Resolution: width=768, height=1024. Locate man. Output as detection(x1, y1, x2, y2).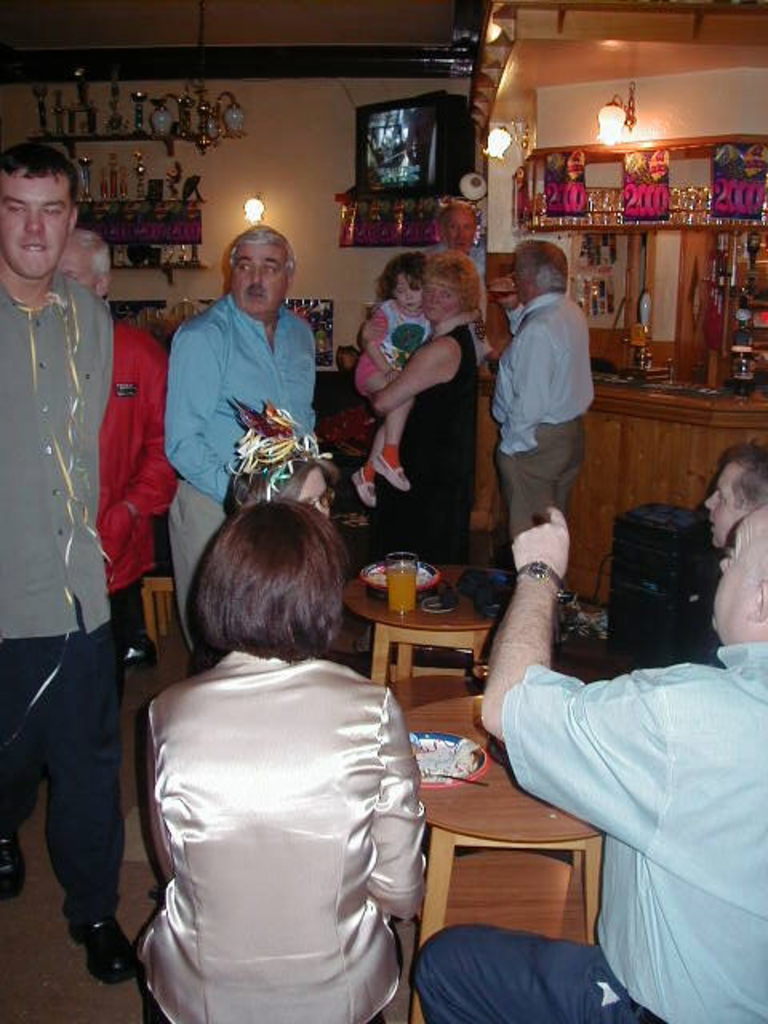
detection(416, 205, 504, 304).
